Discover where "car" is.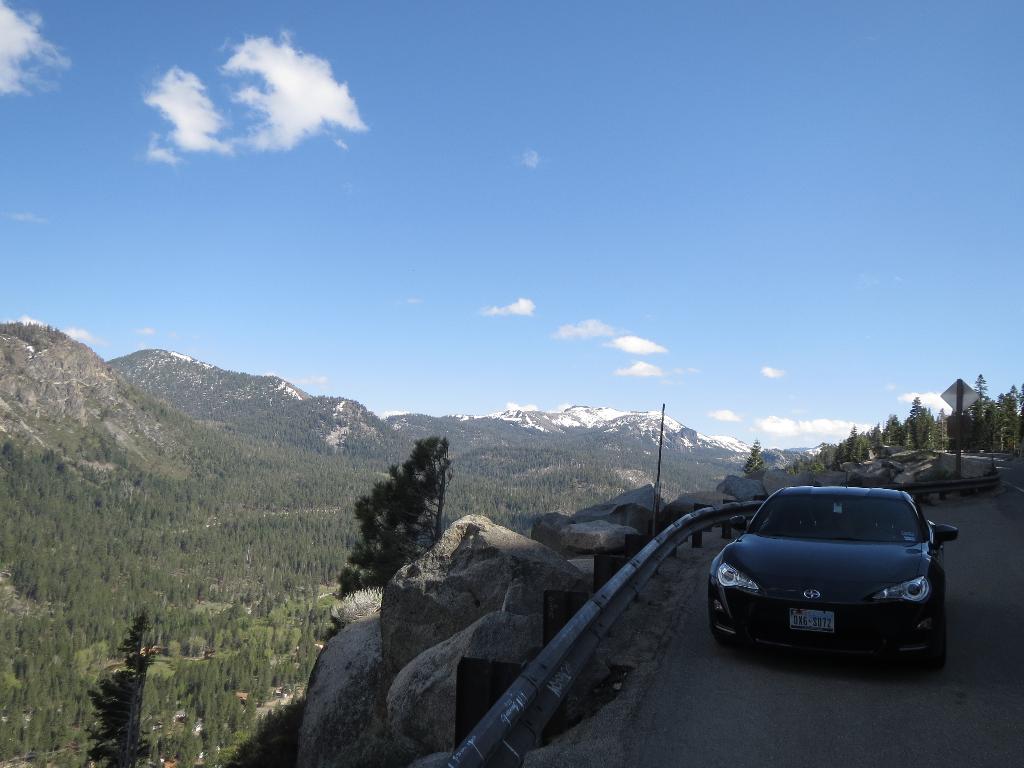
Discovered at 706/492/952/669.
